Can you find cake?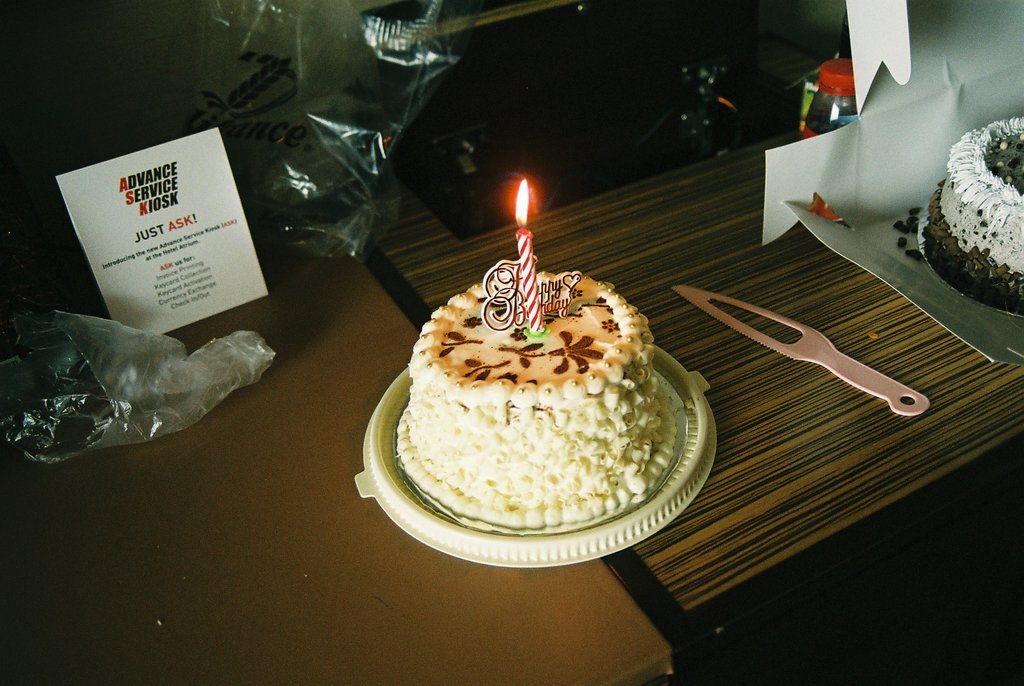
Yes, bounding box: left=924, top=113, right=1023, bottom=313.
